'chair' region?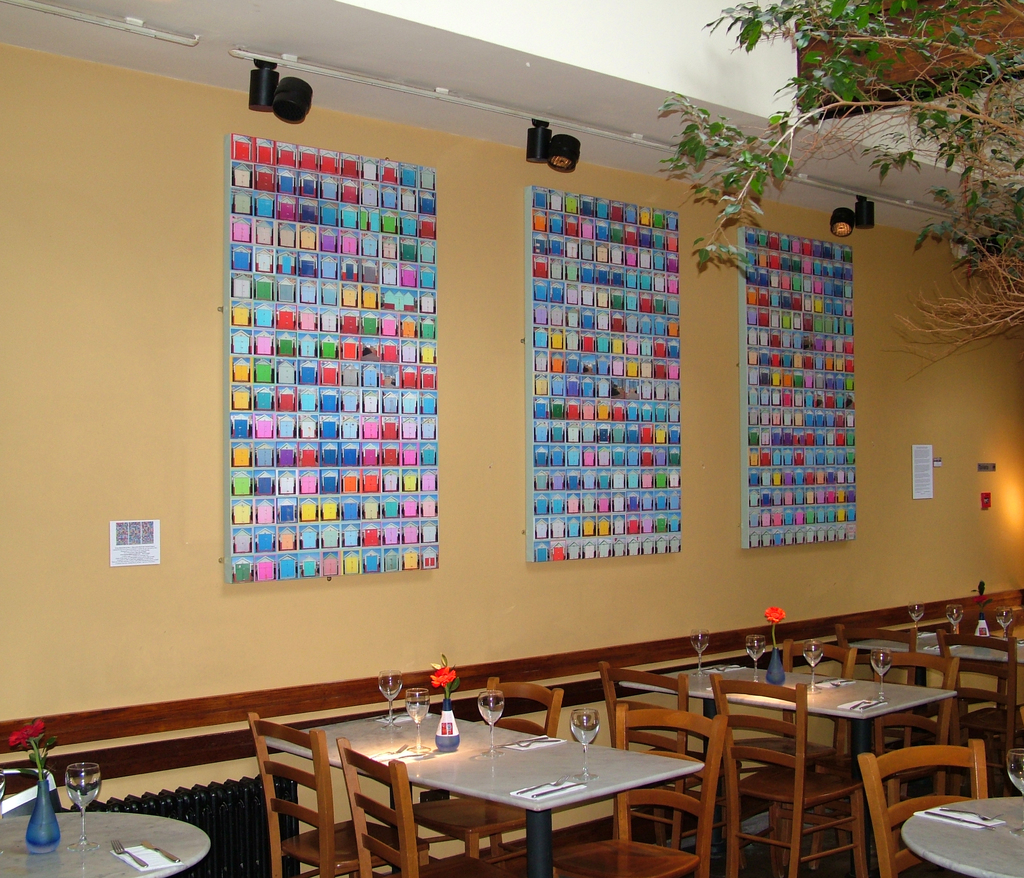
(993,607,1023,643)
